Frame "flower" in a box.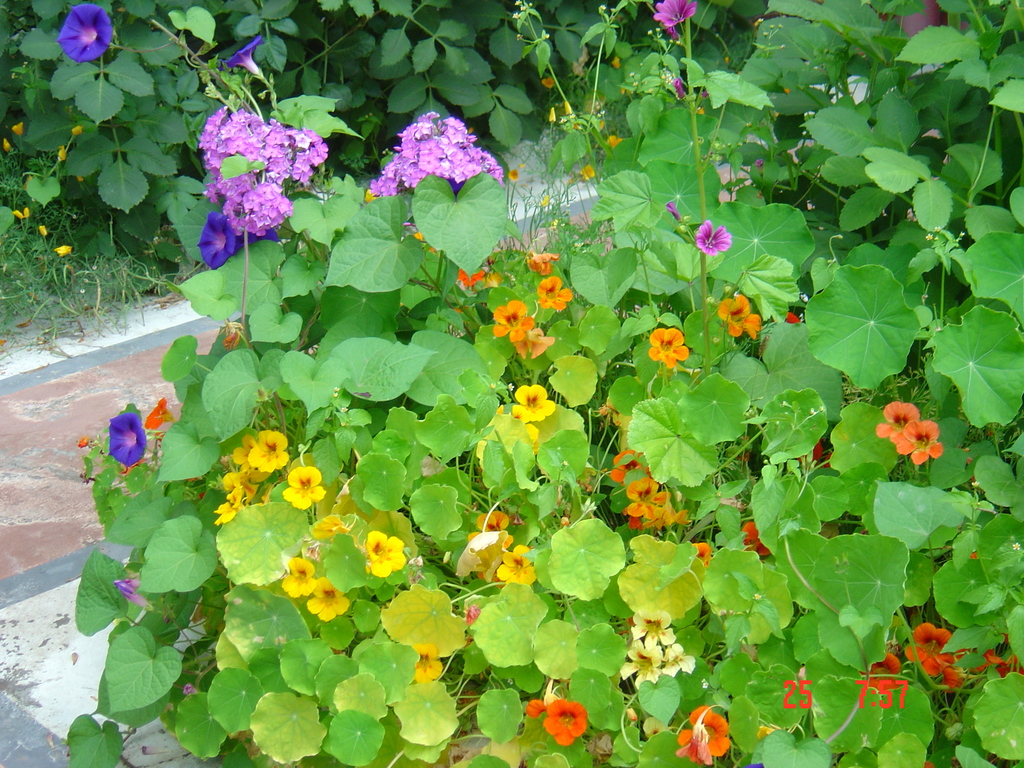
<bbox>362, 528, 411, 574</bbox>.
